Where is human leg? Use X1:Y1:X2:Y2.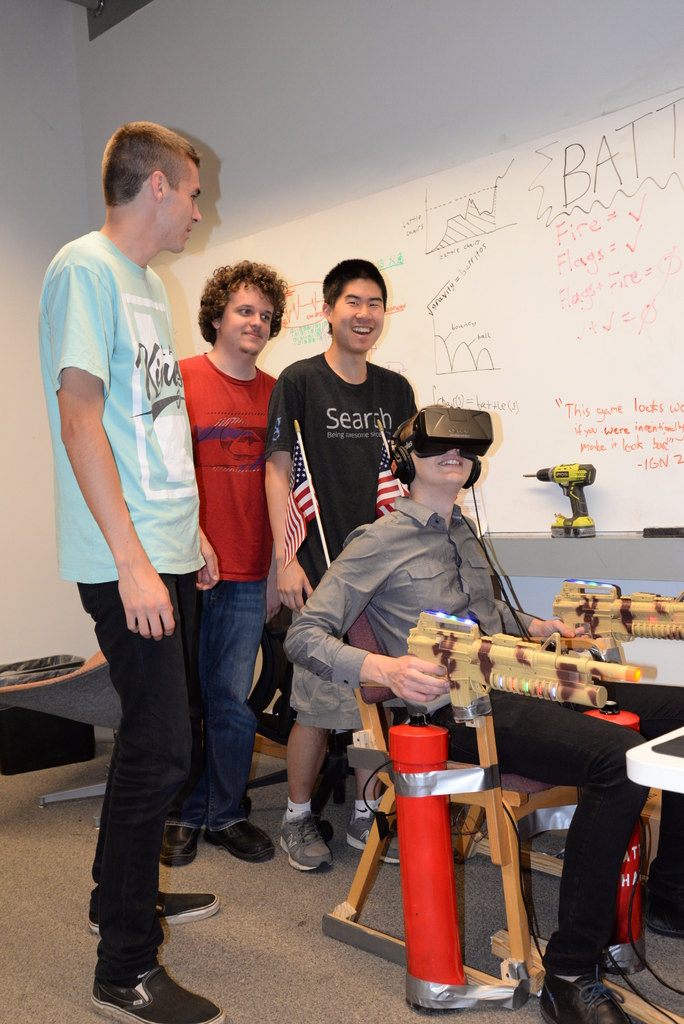
346:724:403:869.
